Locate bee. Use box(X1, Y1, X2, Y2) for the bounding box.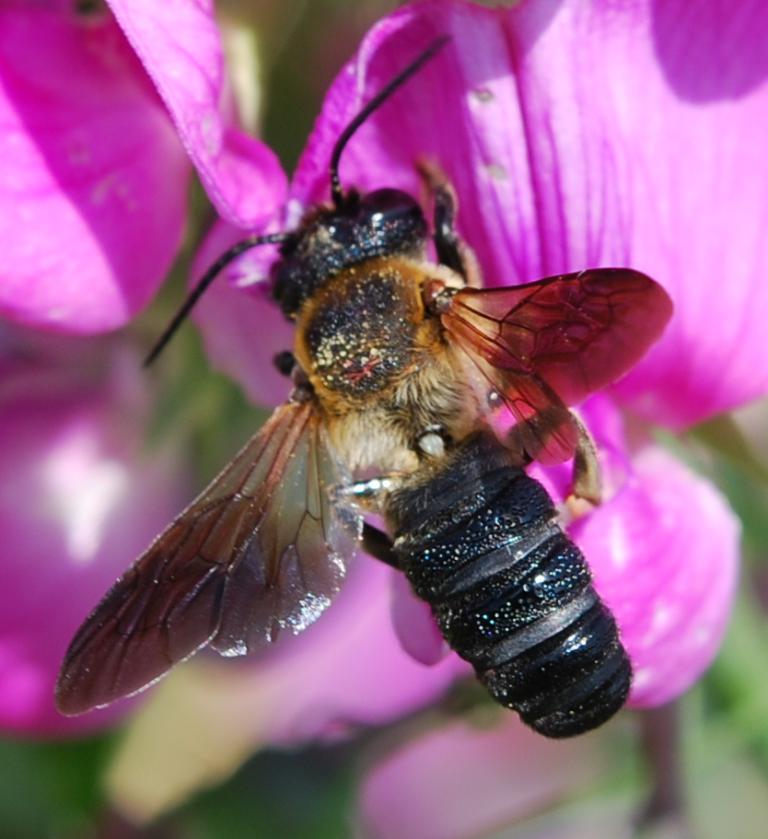
box(53, 29, 674, 745).
